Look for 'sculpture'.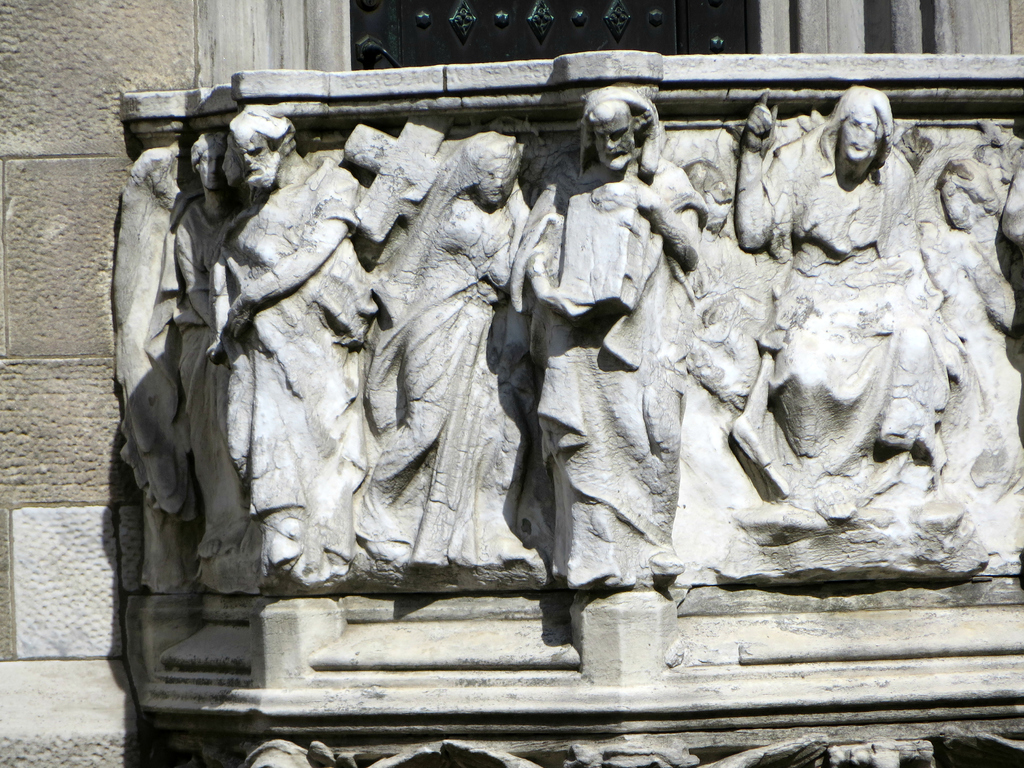
Found: detection(202, 104, 387, 596).
